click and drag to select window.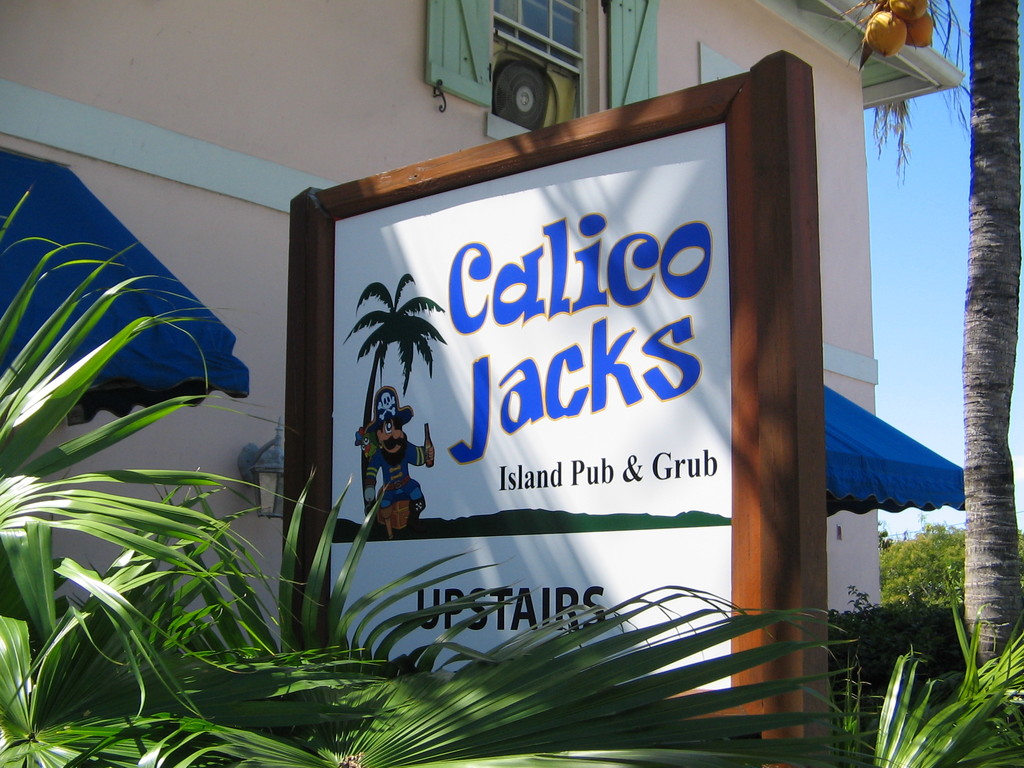
Selection: {"x1": 485, "y1": 0, "x2": 603, "y2": 135}.
